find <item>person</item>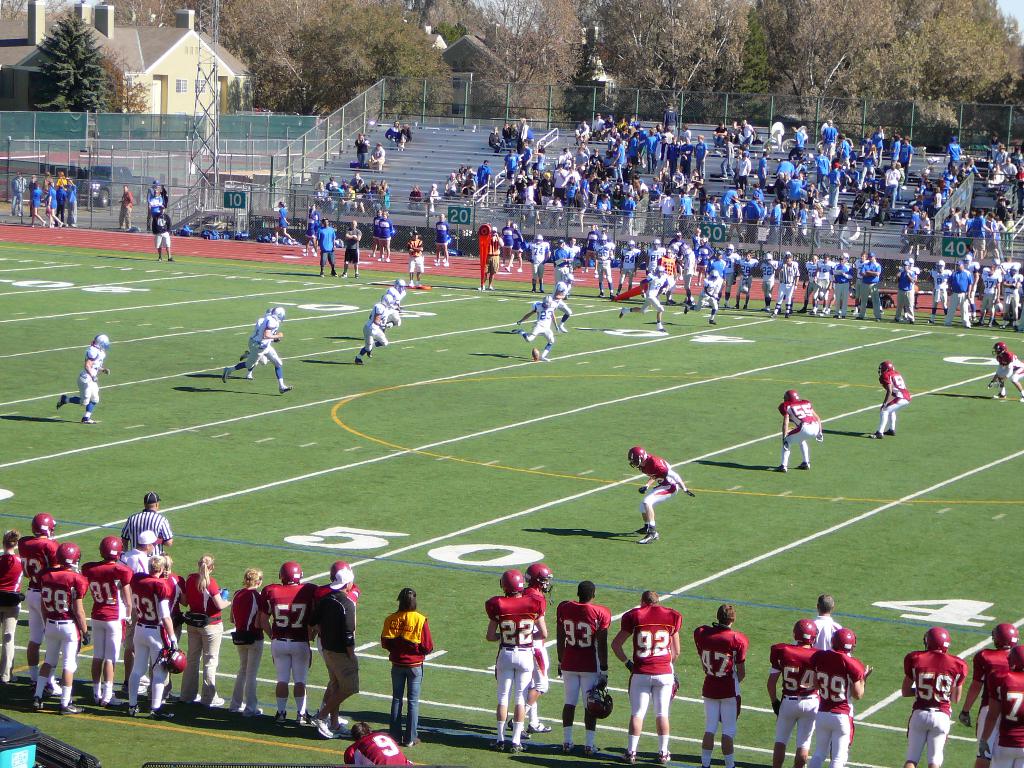
{"x1": 989, "y1": 648, "x2": 1023, "y2": 767}
